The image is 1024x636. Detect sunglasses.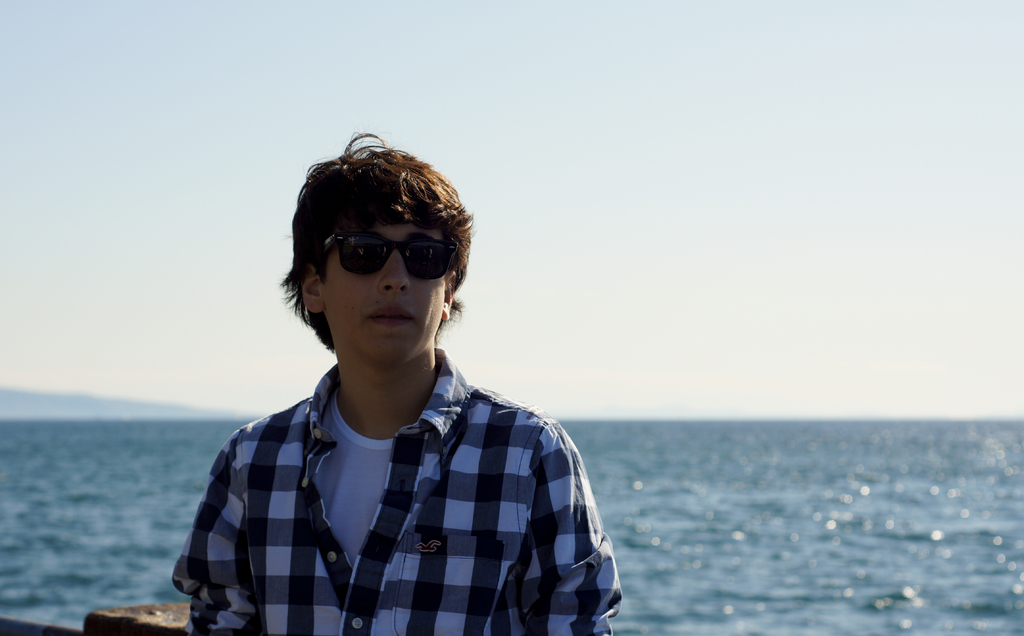
Detection: {"left": 323, "top": 233, "right": 458, "bottom": 281}.
